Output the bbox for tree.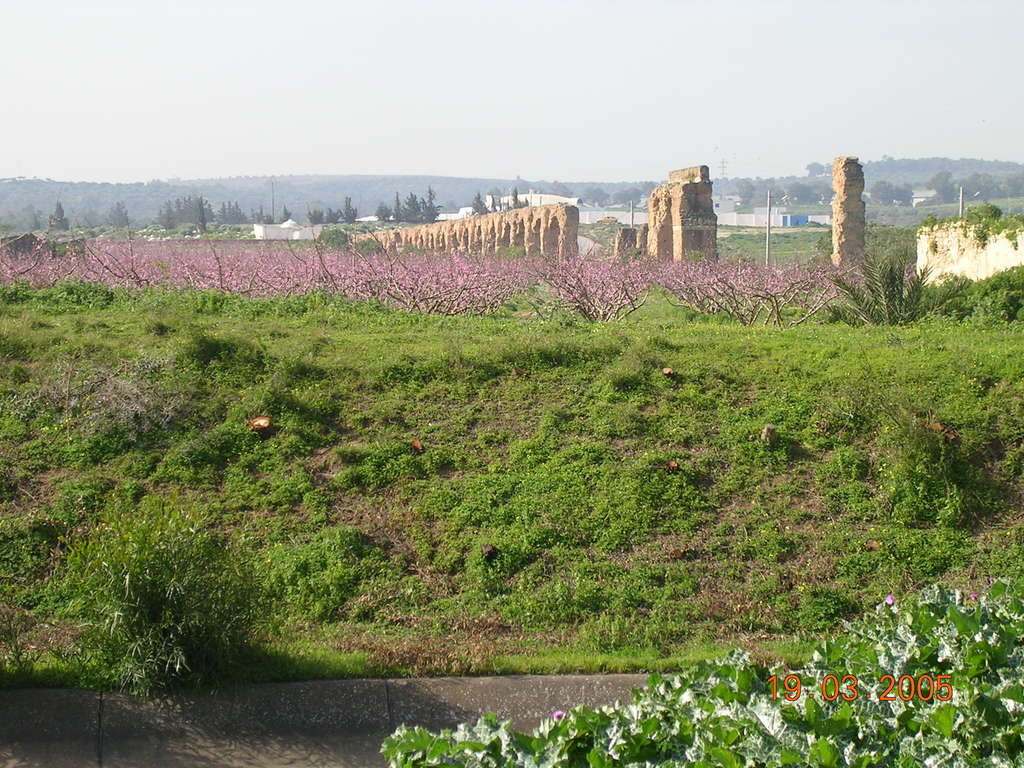
250/206/276/225.
